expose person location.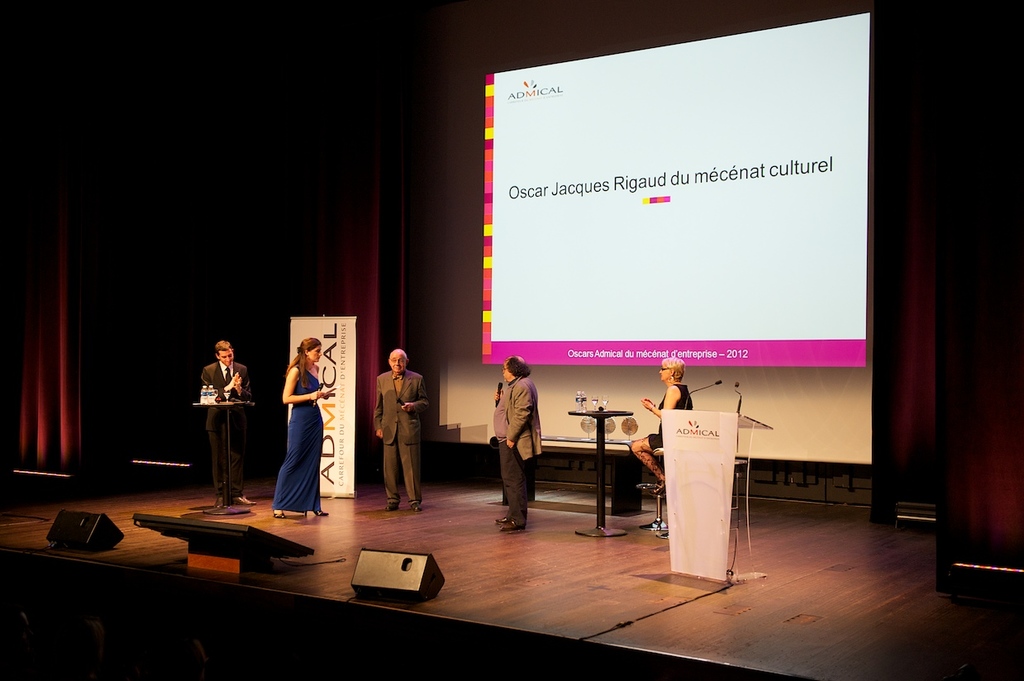
Exposed at select_region(499, 355, 541, 526).
